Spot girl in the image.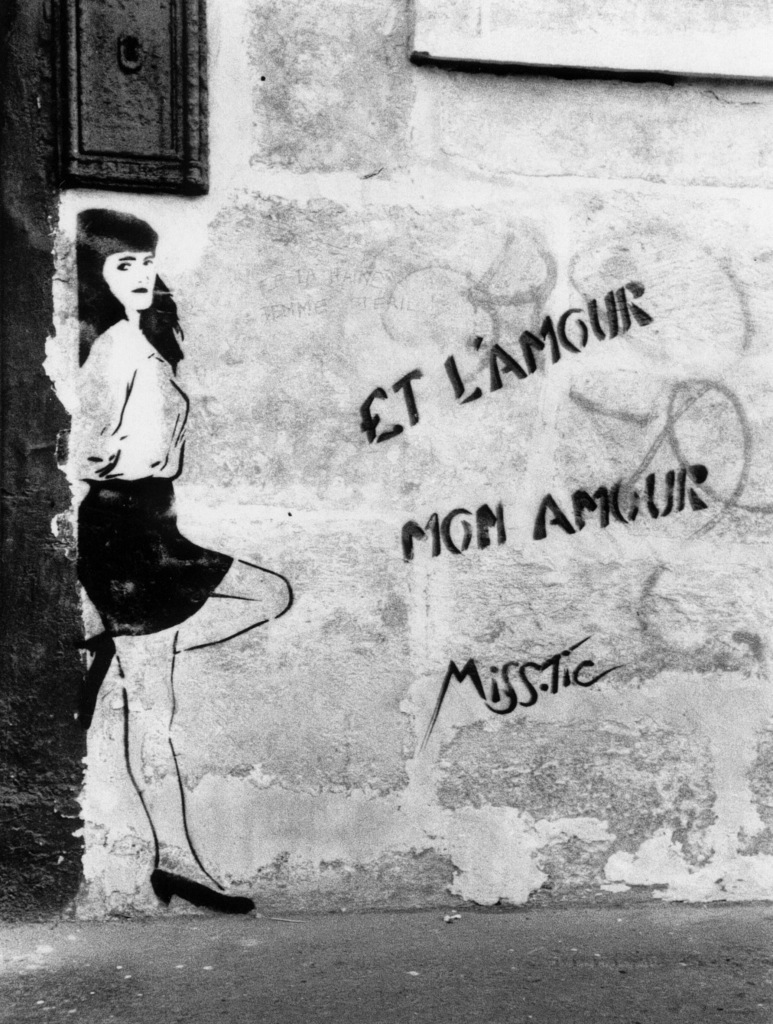
girl found at 70:210:291:920.
